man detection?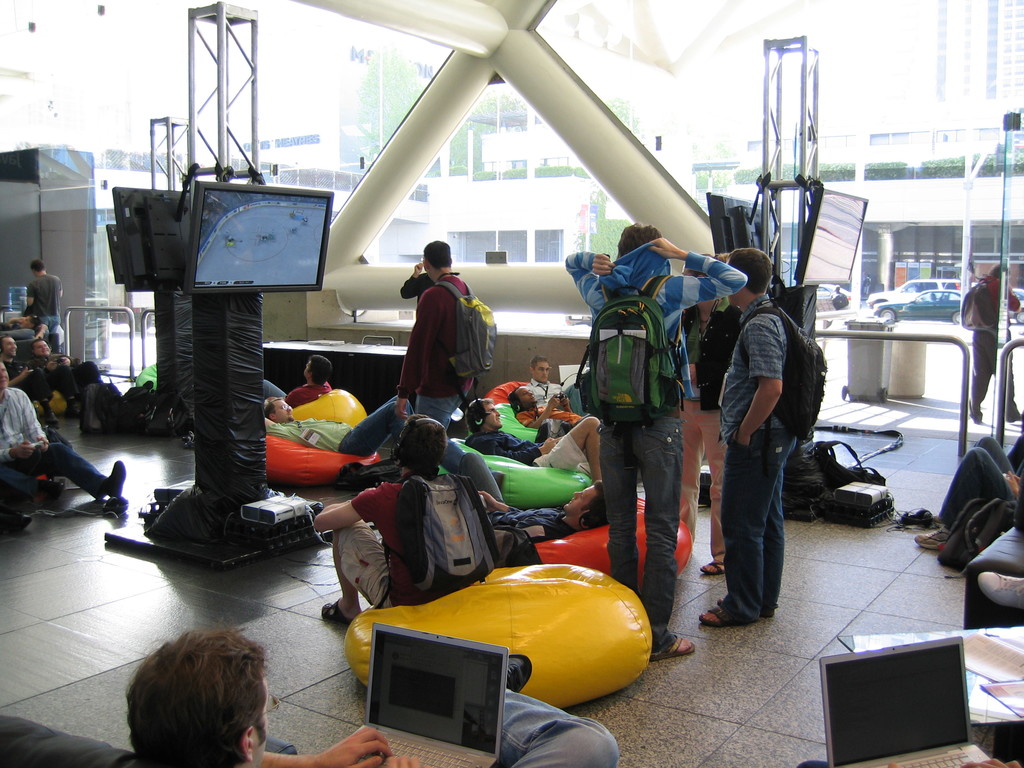
(698,244,801,625)
